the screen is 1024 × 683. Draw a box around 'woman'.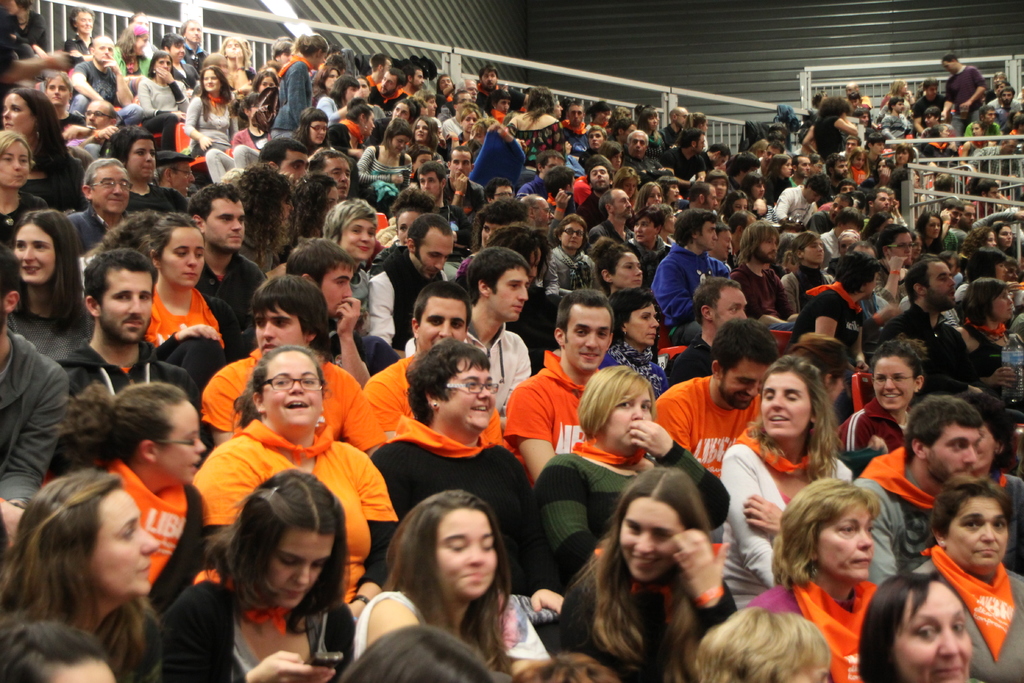
region(956, 247, 1009, 313).
